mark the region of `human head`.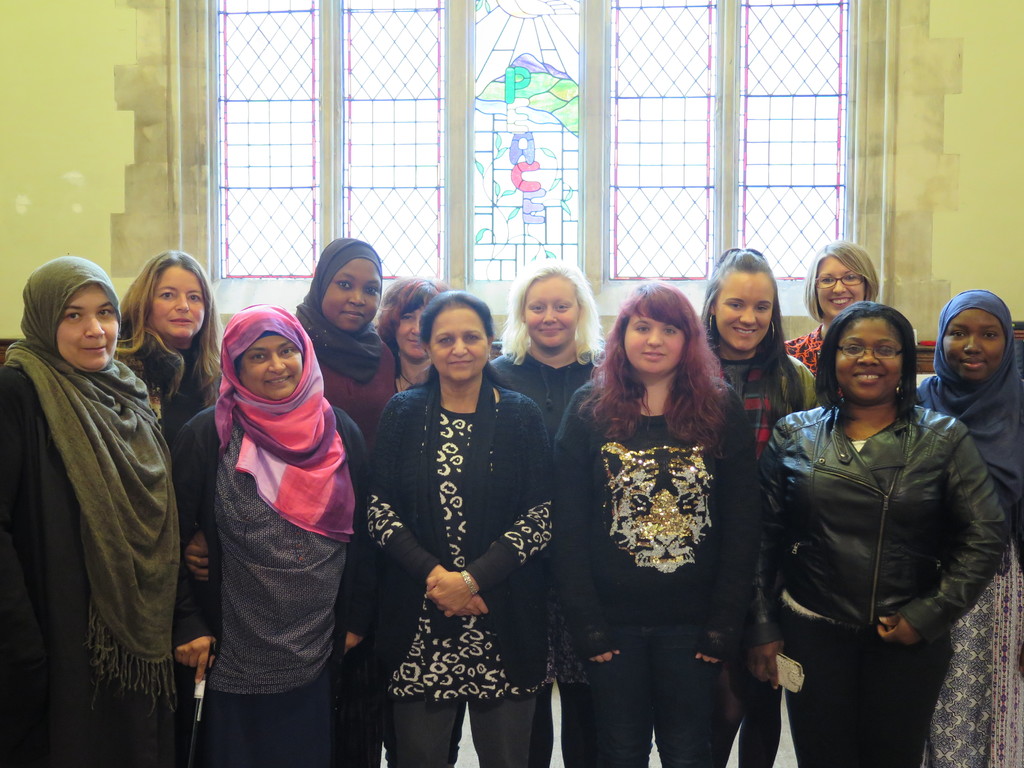
Region: (left=618, top=284, right=689, bottom=377).
